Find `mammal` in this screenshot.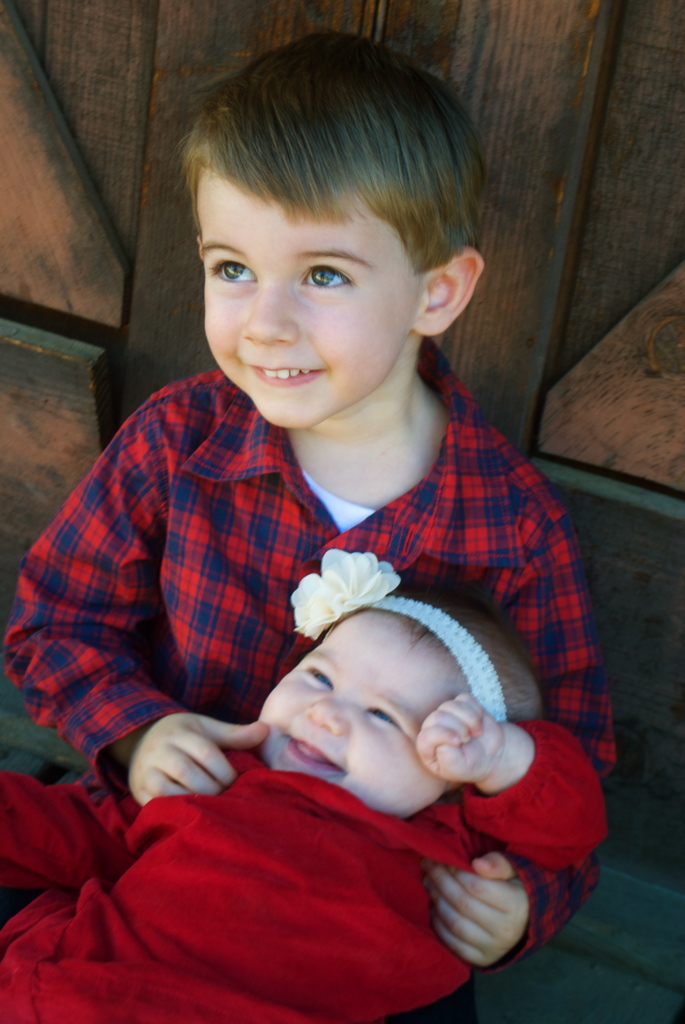
The bounding box for `mammal` is bbox=(6, 572, 613, 1023).
